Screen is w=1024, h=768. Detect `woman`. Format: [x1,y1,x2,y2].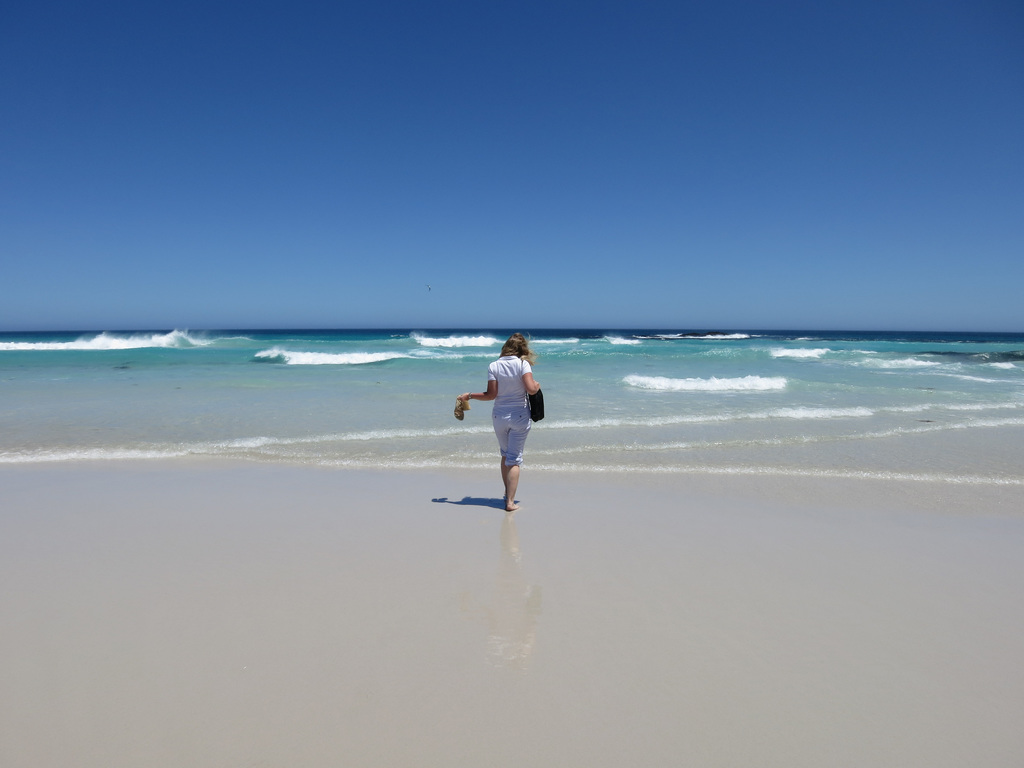
[456,332,537,510].
